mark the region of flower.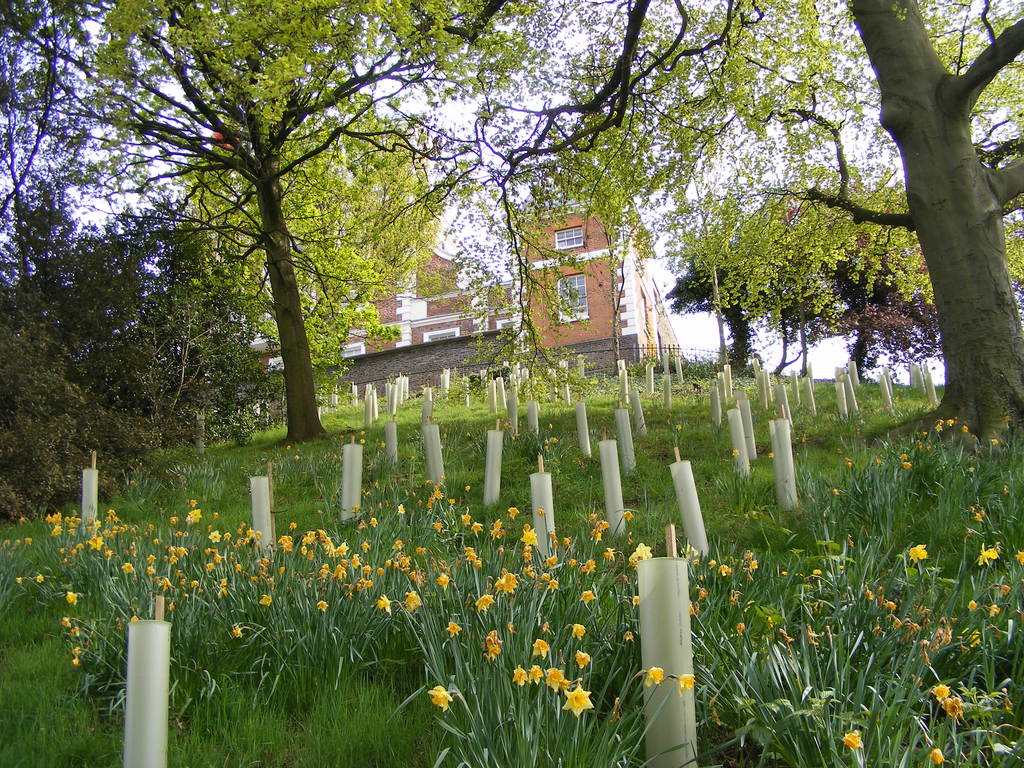
Region: l=677, t=667, r=694, b=696.
